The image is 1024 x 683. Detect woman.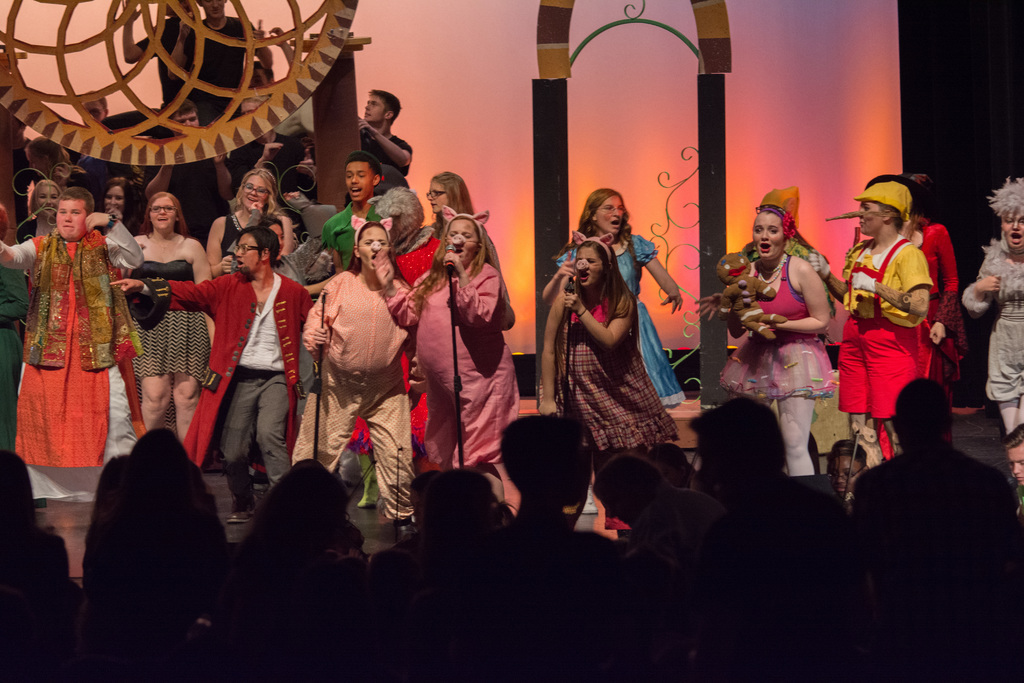
Detection: <box>200,163,296,273</box>.
